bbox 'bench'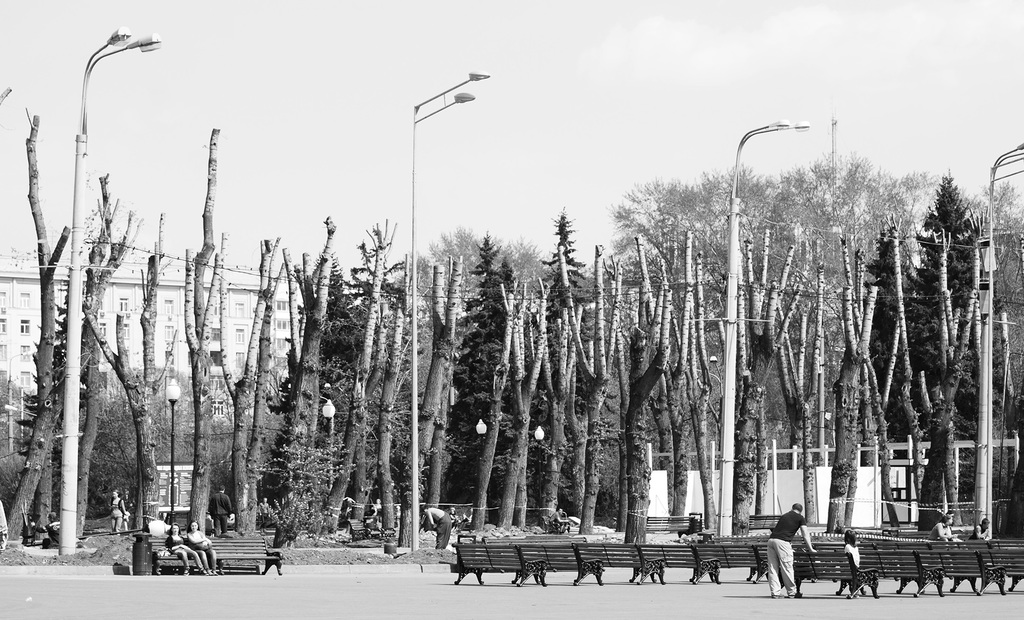
348,516,396,541
